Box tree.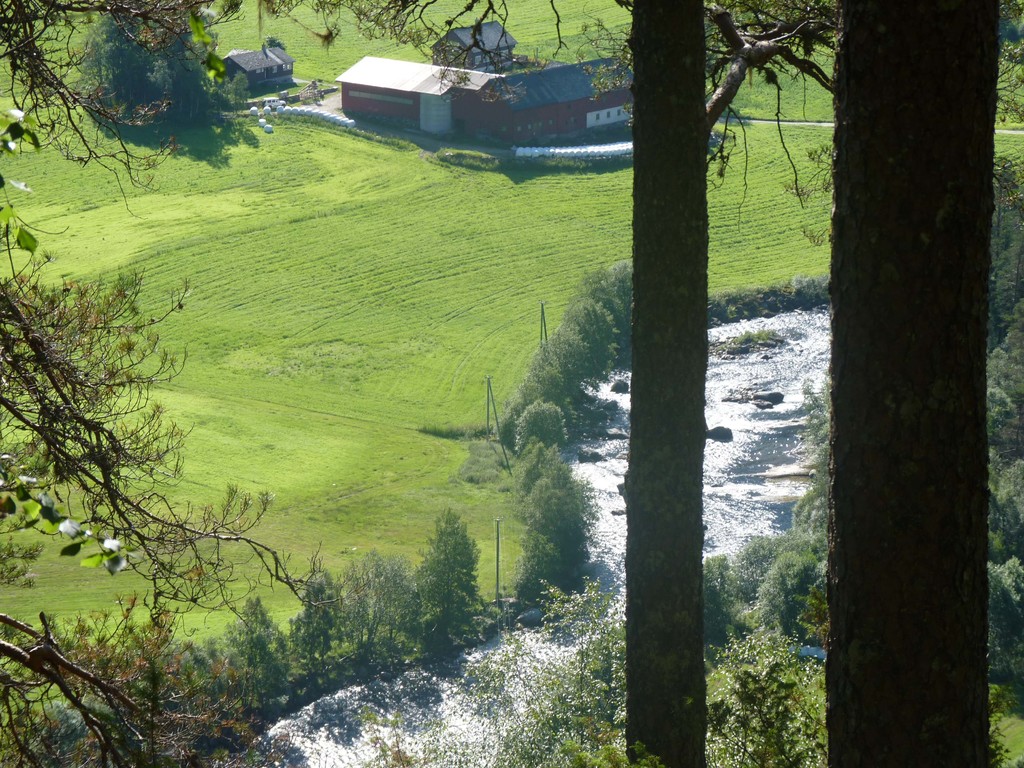
BBox(621, 0, 1023, 767).
